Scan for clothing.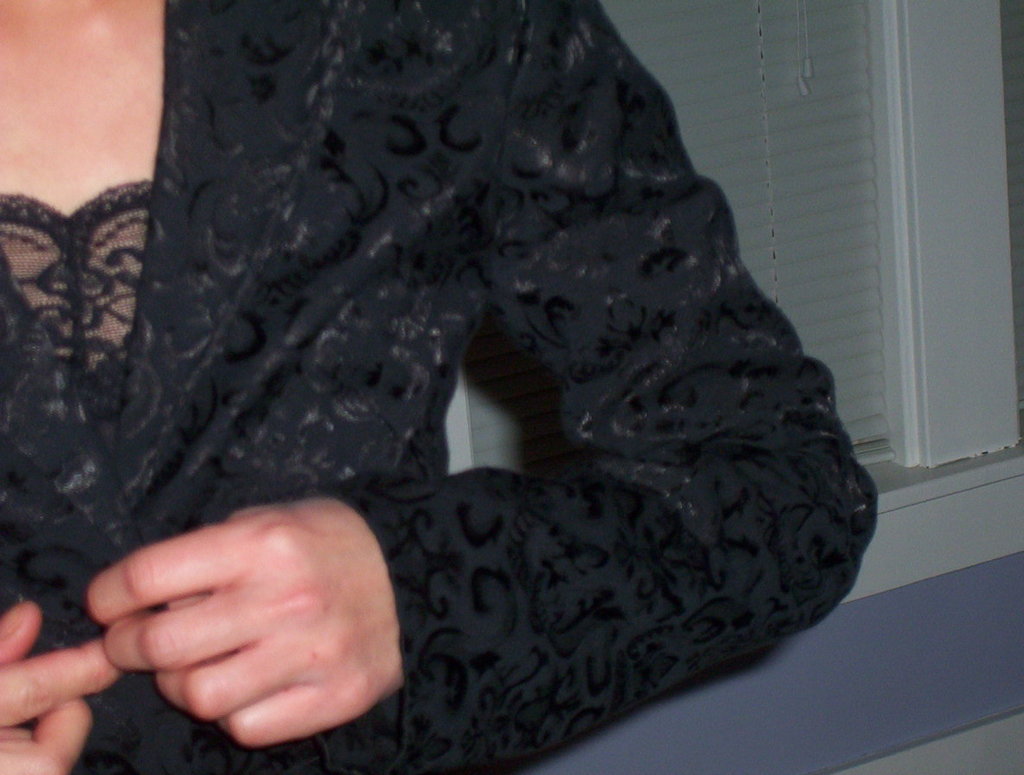
Scan result: bbox=(0, 0, 877, 774).
